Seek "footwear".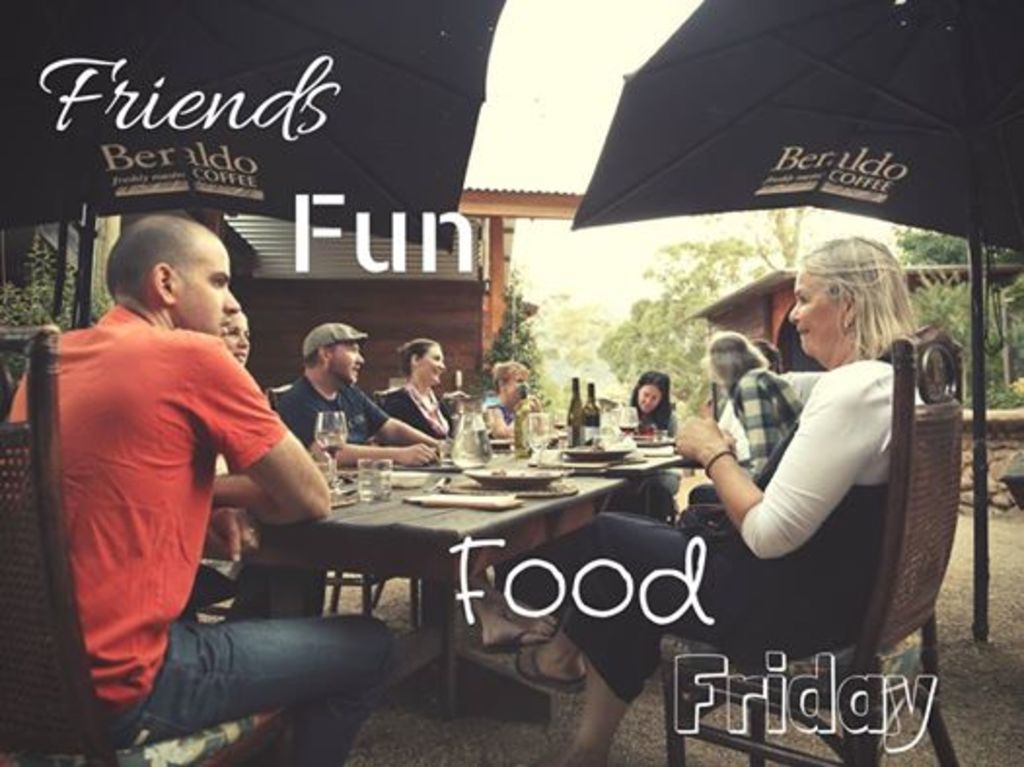
510/648/588/697.
